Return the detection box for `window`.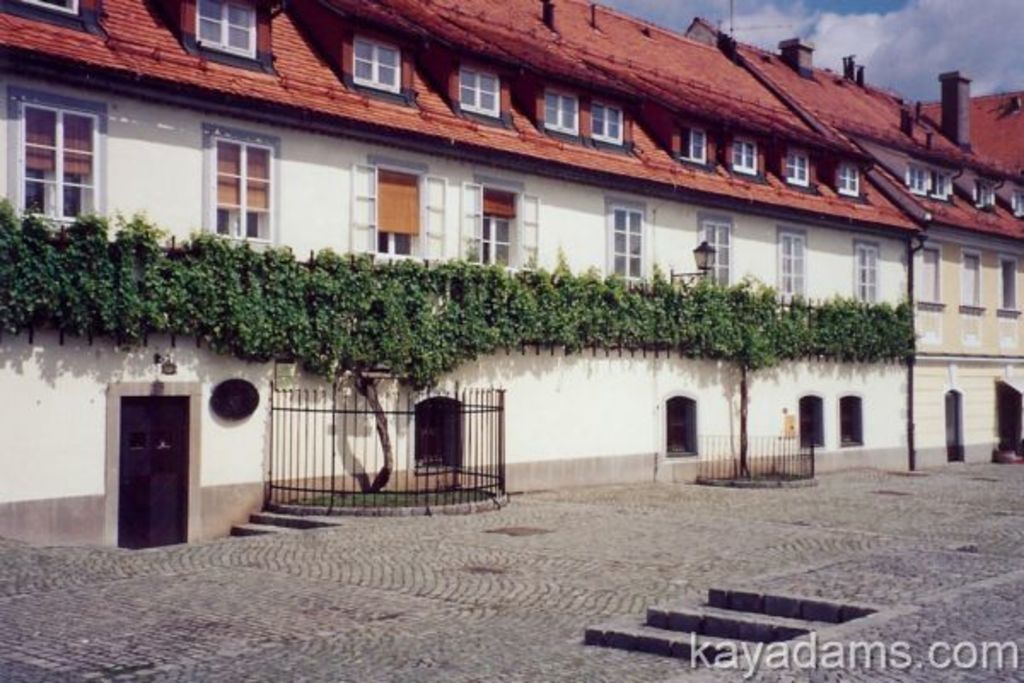
select_region(853, 236, 881, 302).
